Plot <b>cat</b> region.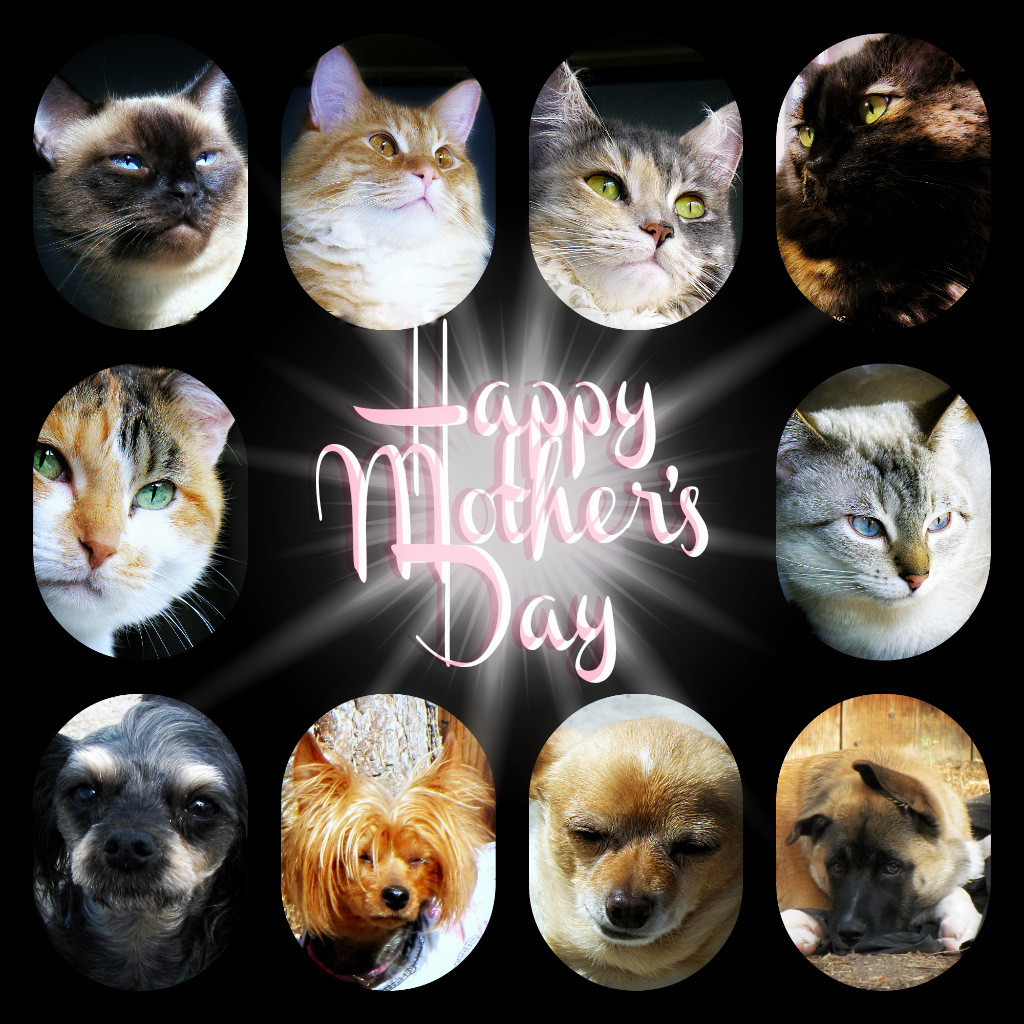
Plotted at 774 32 987 332.
